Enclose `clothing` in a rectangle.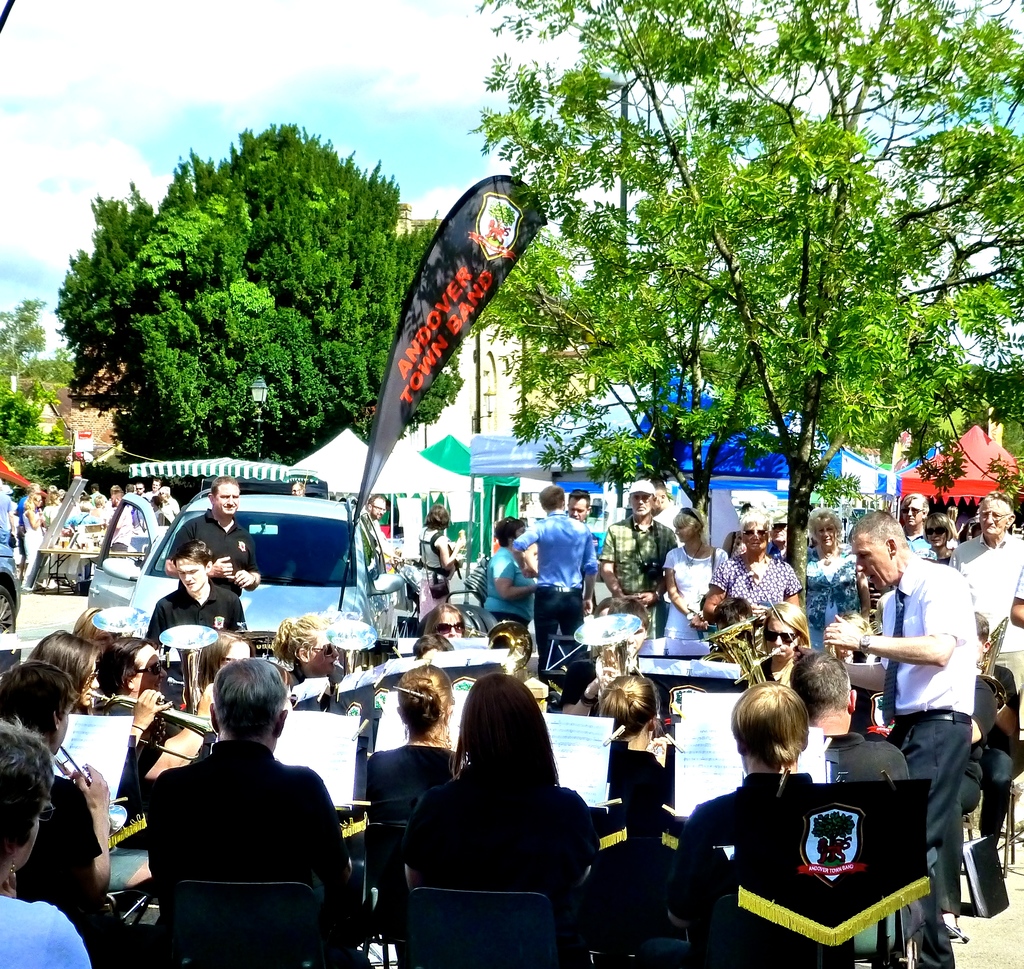
[168,501,264,589].
